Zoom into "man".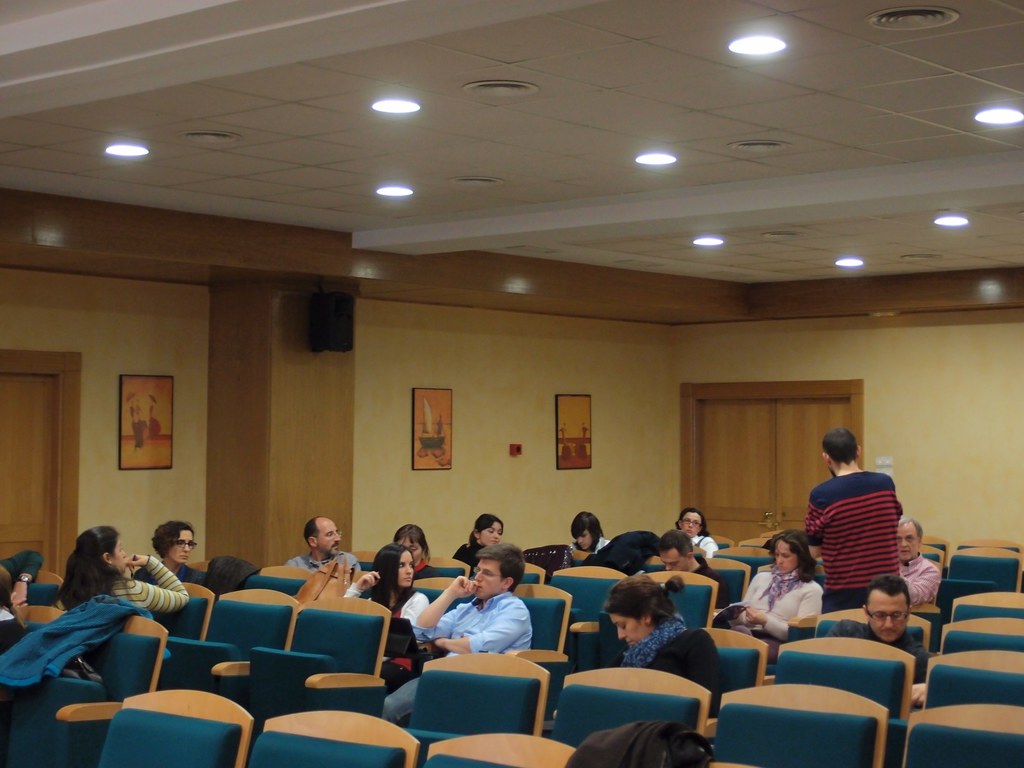
Zoom target: [left=824, top=575, right=938, bottom=715].
